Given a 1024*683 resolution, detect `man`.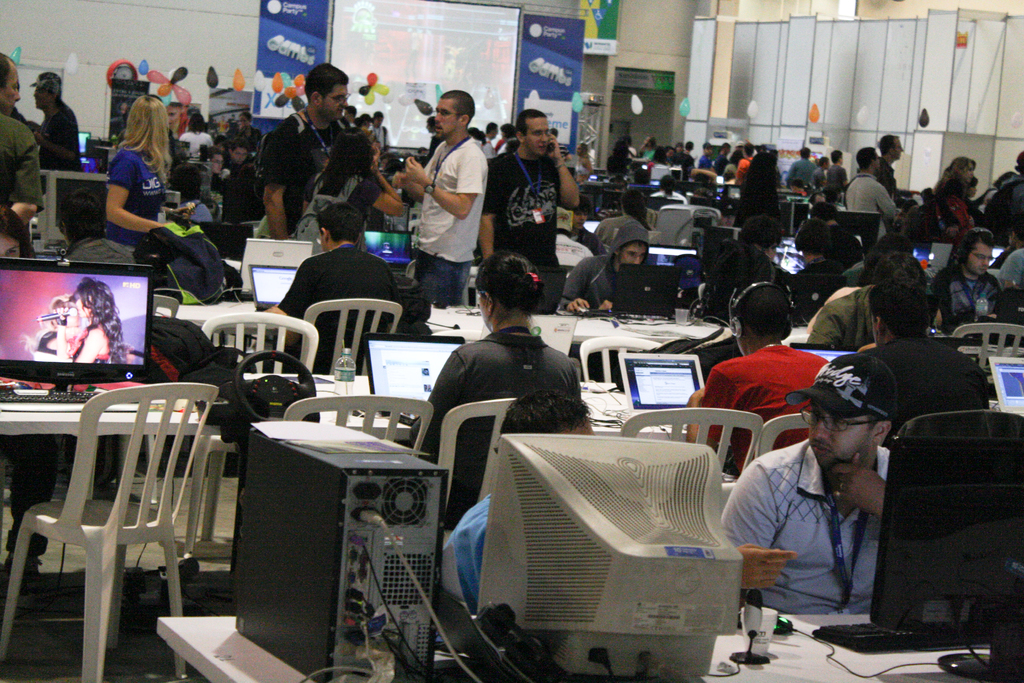
{"left": 256, "top": 60, "right": 349, "bottom": 241}.
